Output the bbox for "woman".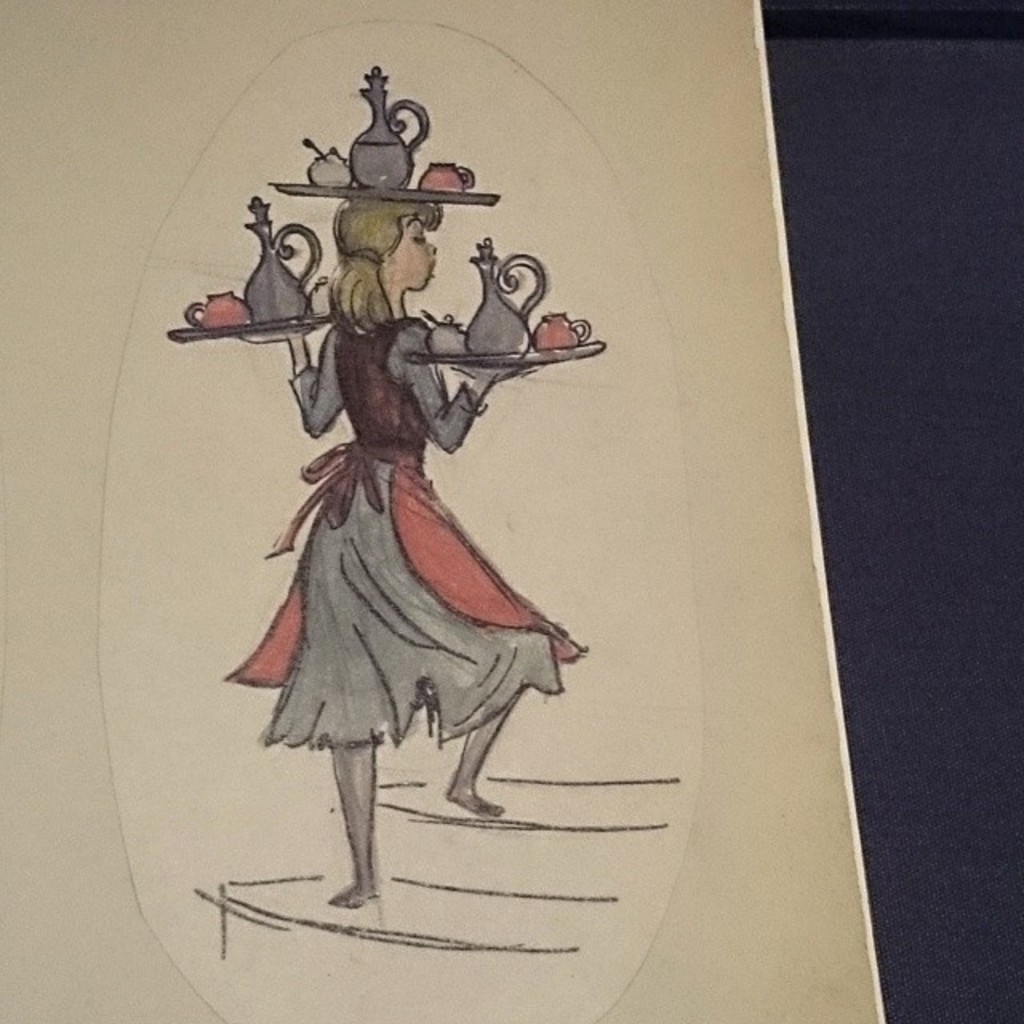
l=205, t=117, r=586, b=898.
